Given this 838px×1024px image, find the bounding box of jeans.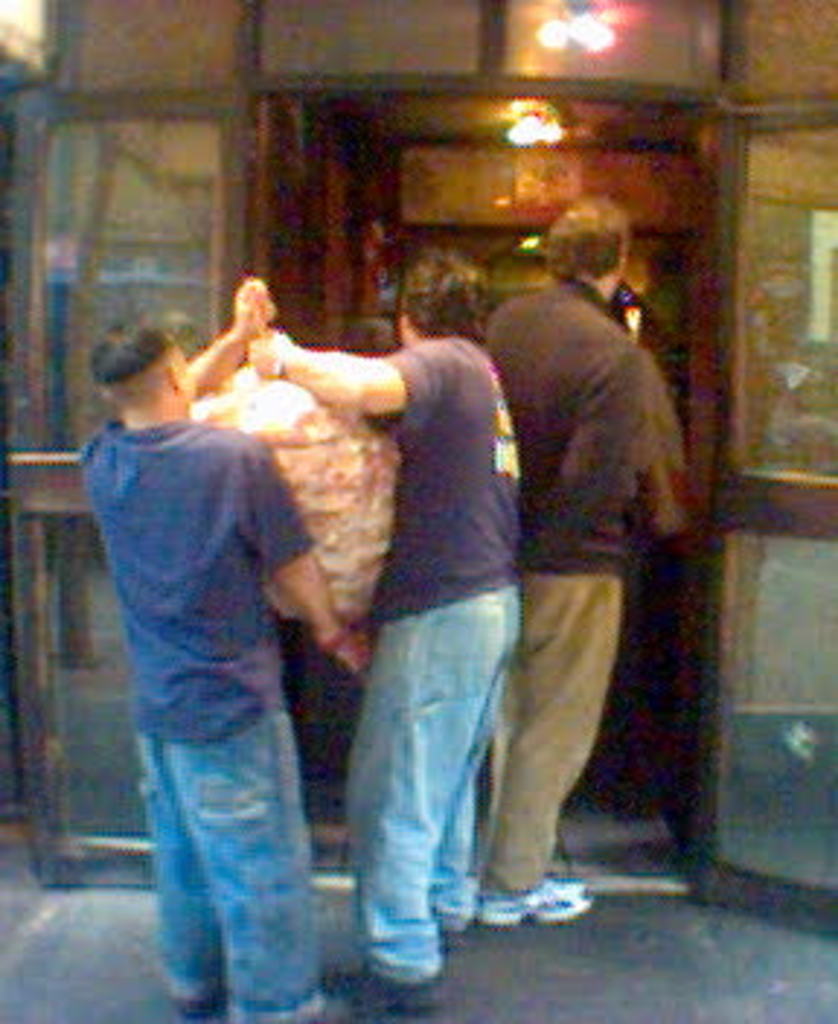
140/701/329/1021.
